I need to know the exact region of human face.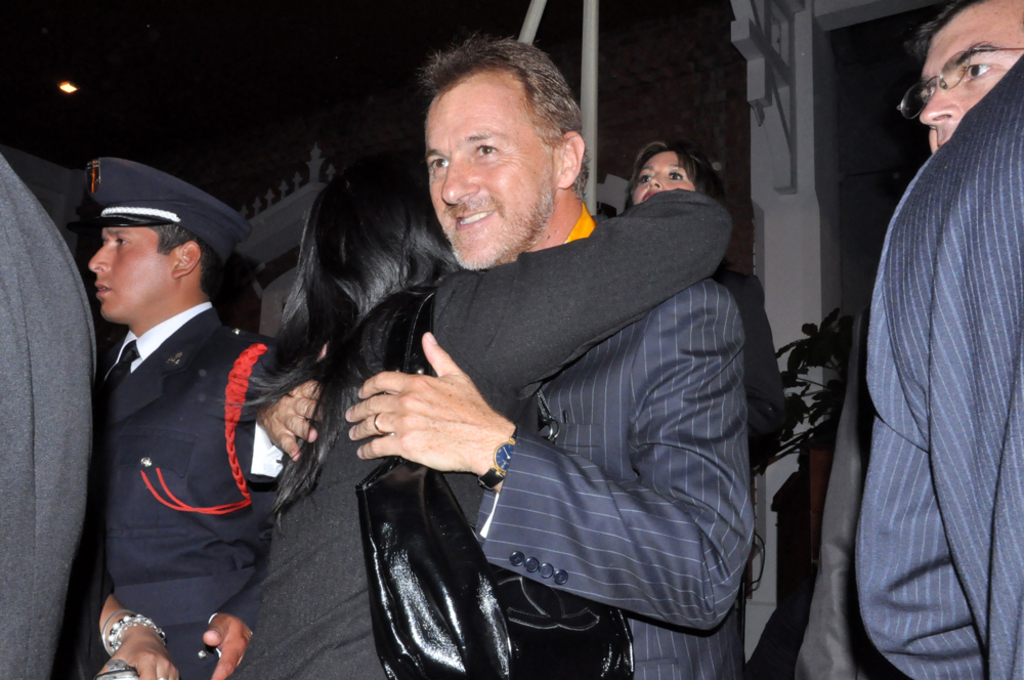
Region: bbox=[424, 79, 554, 262].
